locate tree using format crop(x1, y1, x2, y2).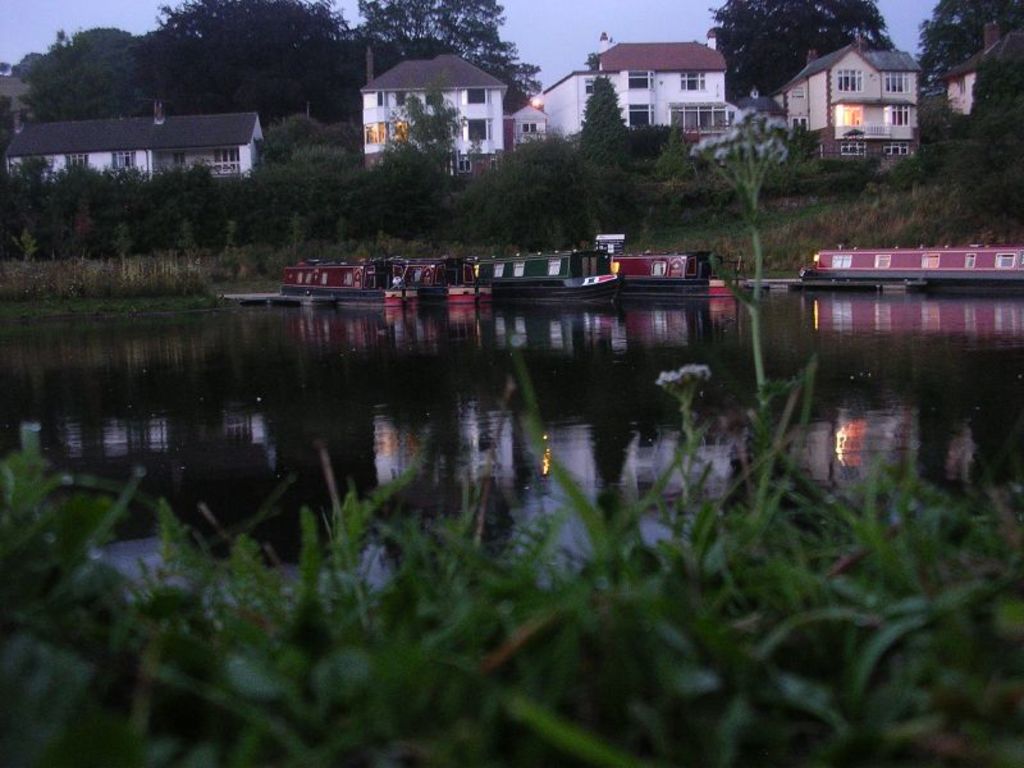
crop(570, 76, 634, 155).
